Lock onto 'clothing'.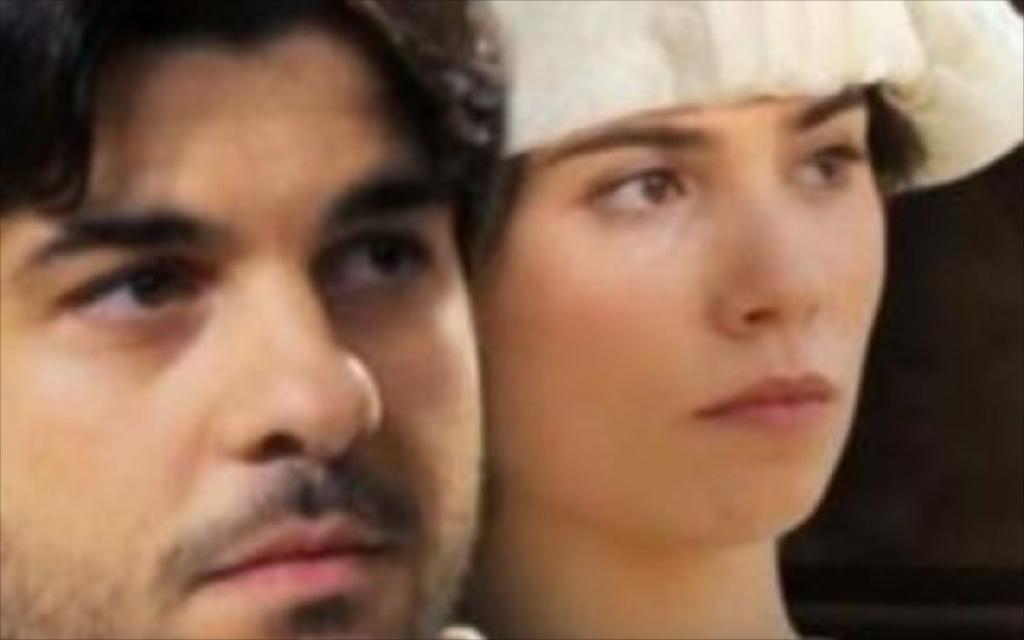
Locked: {"x1": 462, "y1": 0, "x2": 1022, "y2": 224}.
